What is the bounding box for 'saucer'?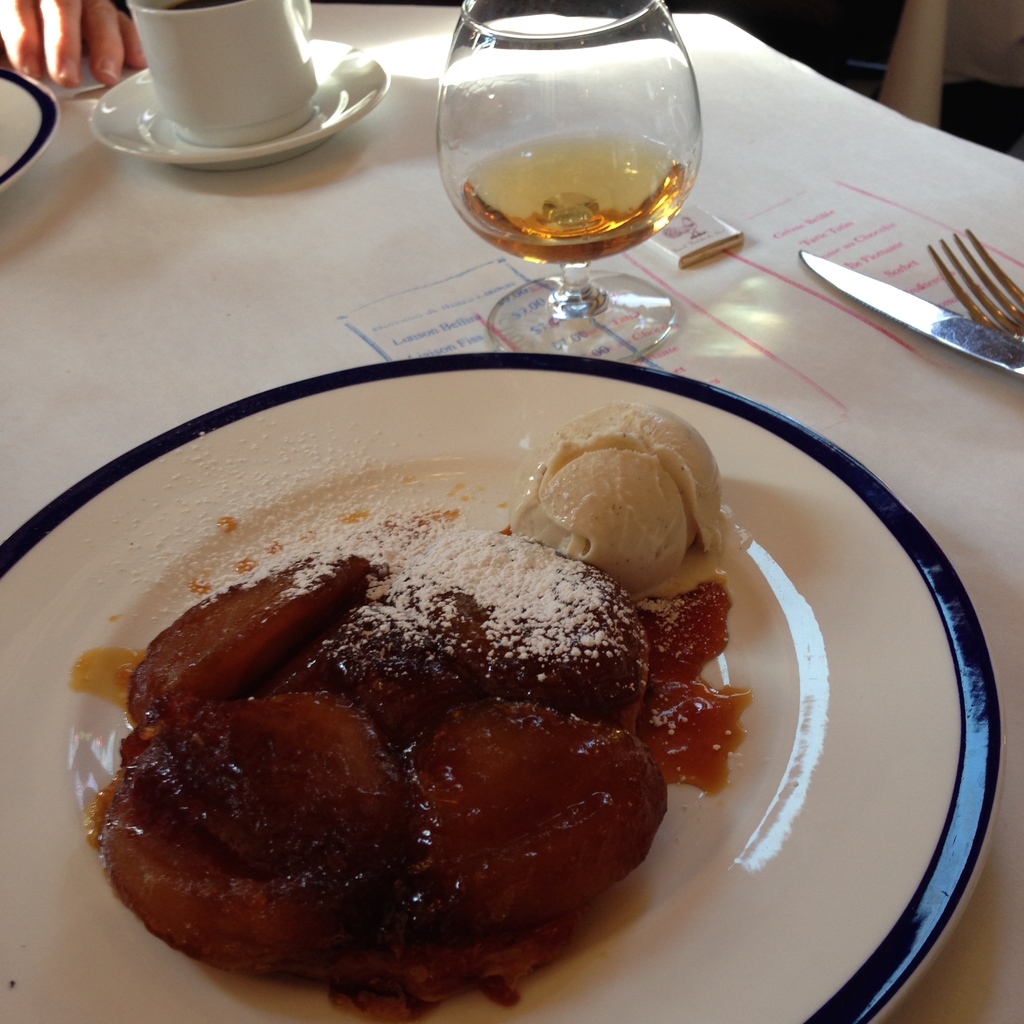
Rect(88, 35, 392, 169).
